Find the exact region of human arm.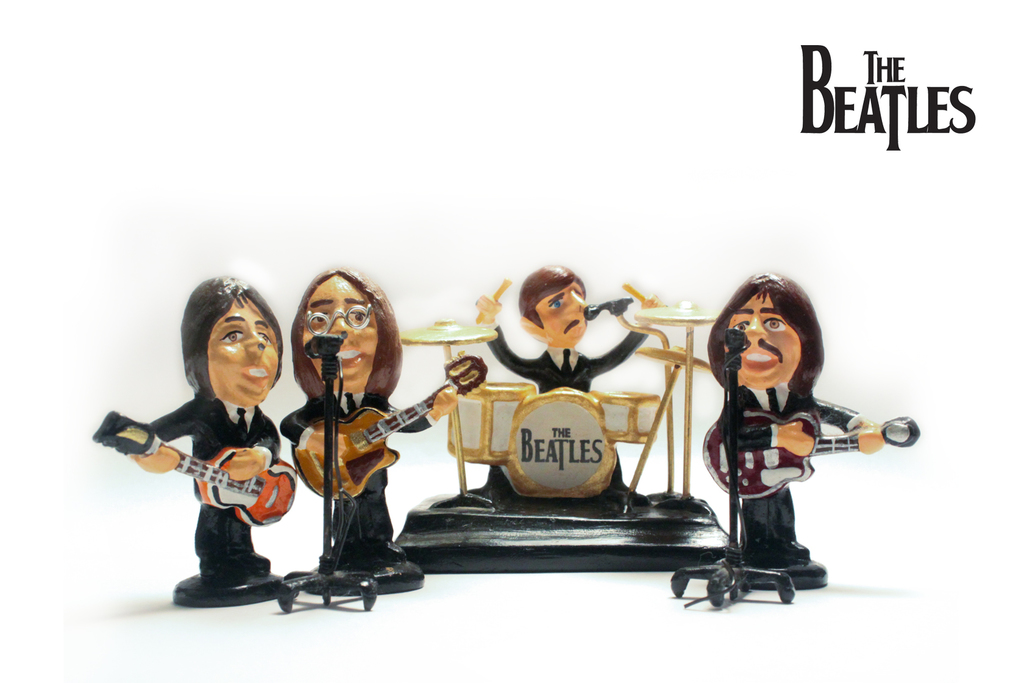
Exact region: rect(719, 393, 817, 450).
